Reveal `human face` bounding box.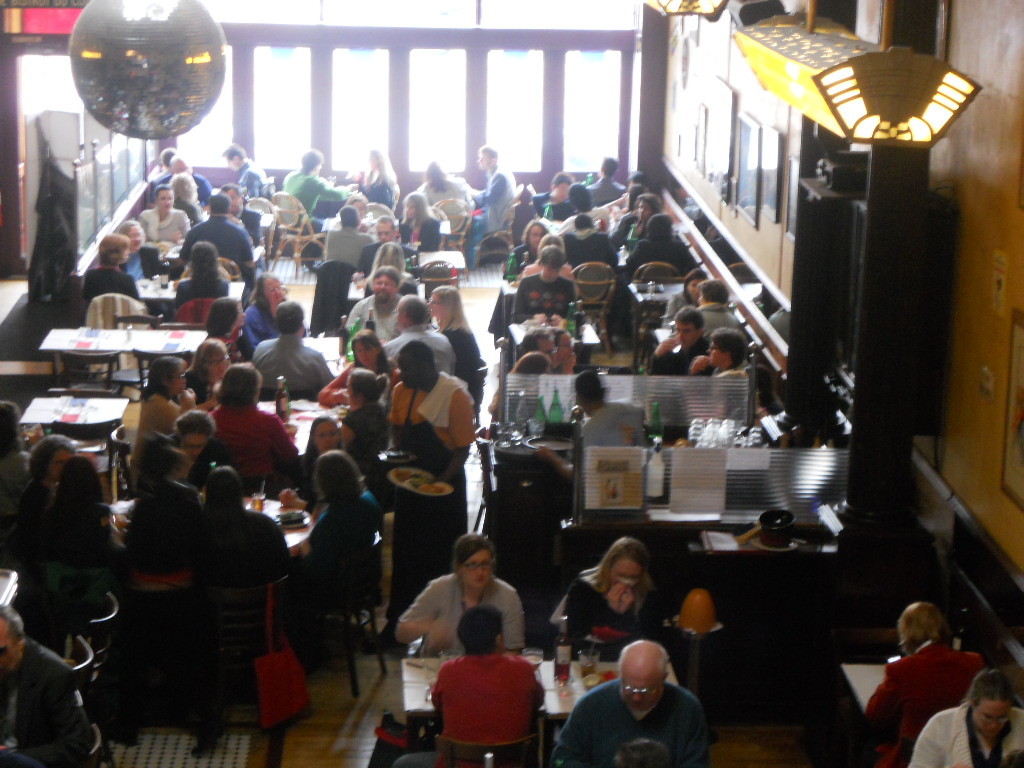
Revealed: detection(556, 182, 563, 205).
